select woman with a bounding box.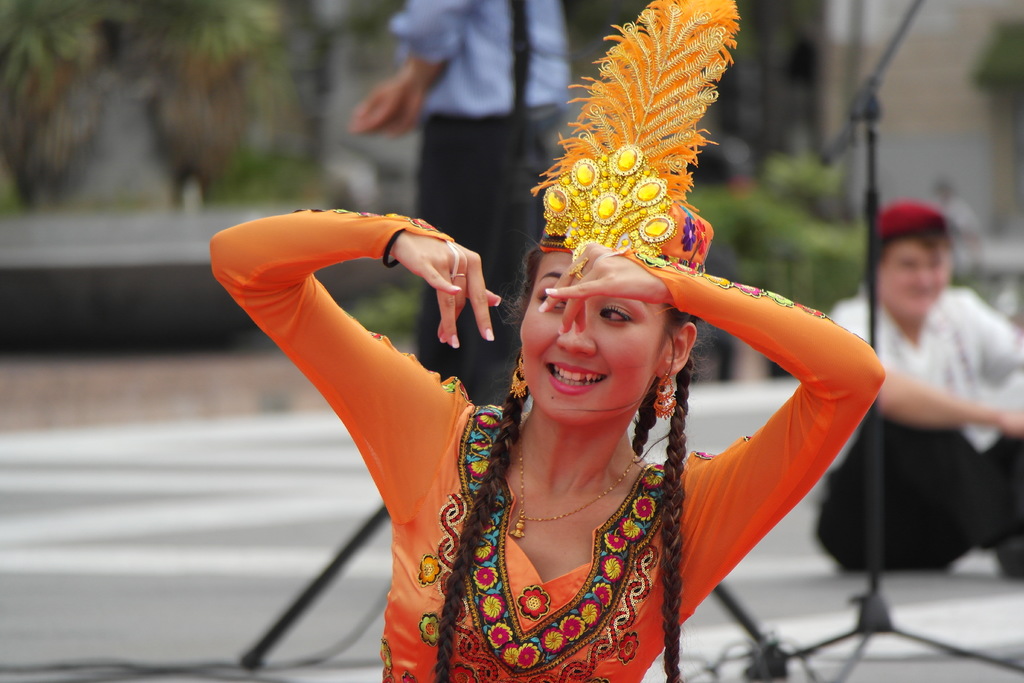
{"left": 211, "top": 169, "right": 918, "bottom": 682}.
